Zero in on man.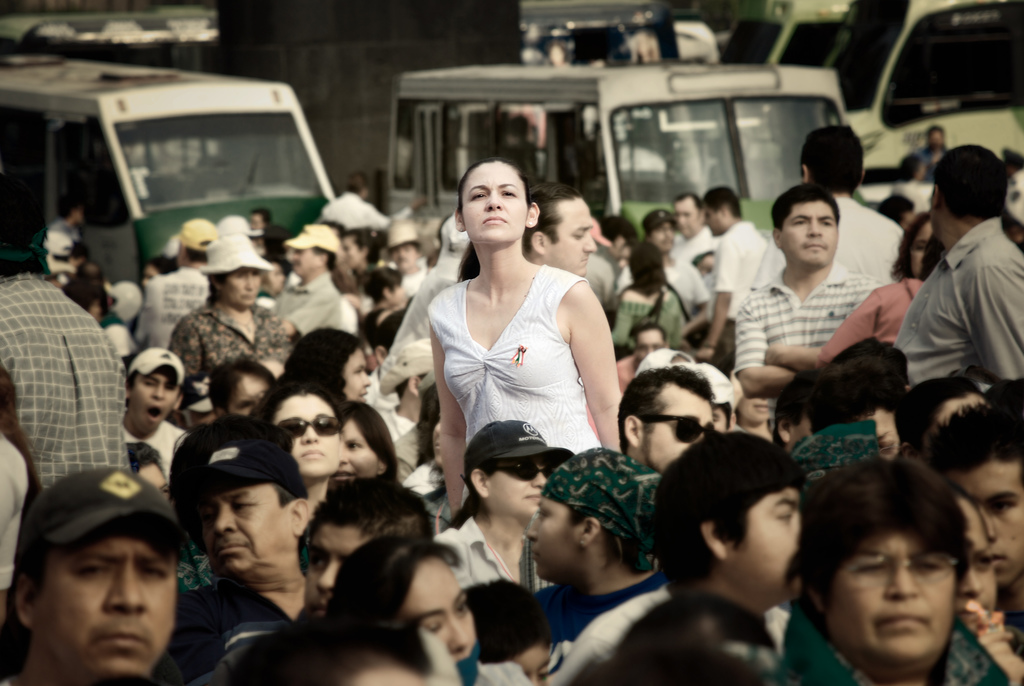
Zeroed in: BBox(266, 228, 355, 343).
